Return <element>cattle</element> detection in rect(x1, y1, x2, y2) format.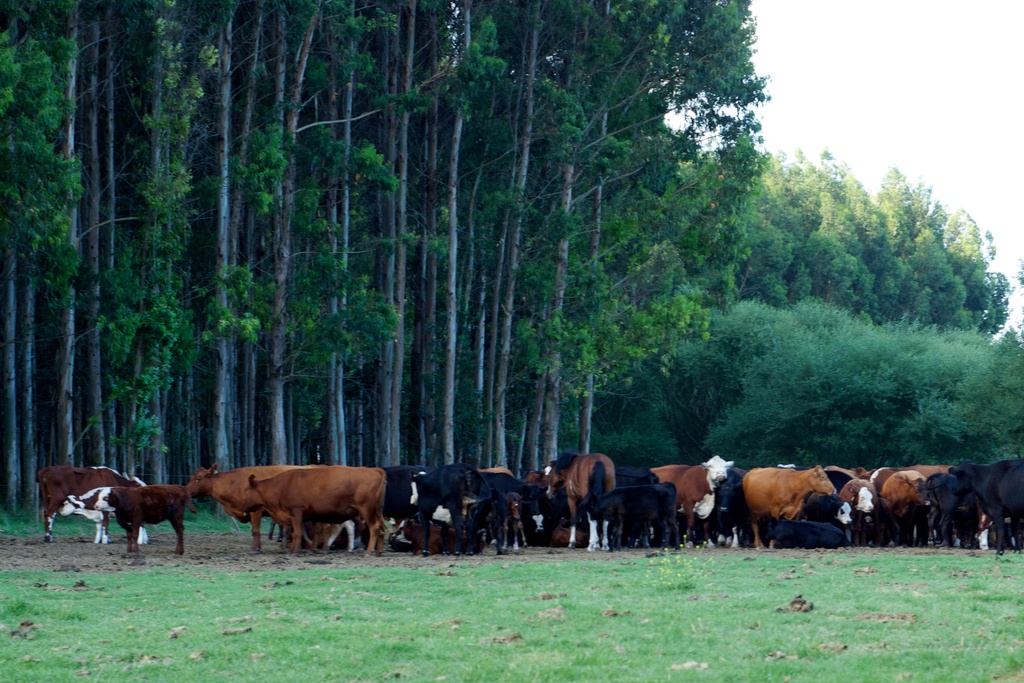
rect(757, 509, 849, 548).
